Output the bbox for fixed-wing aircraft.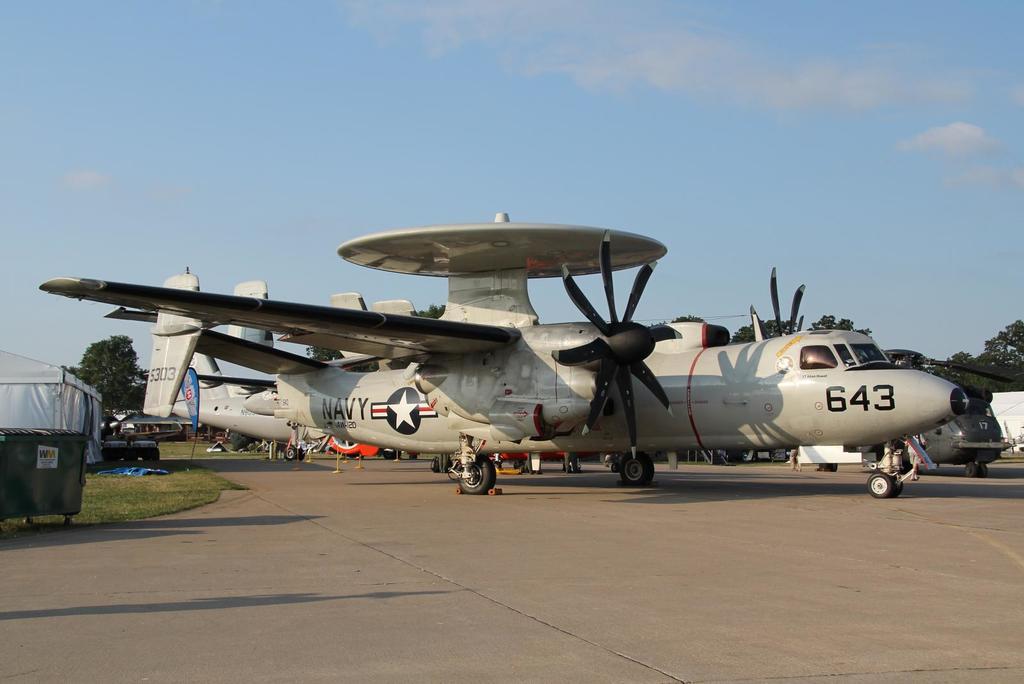
x1=164 y1=351 x2=328 y2=457.
